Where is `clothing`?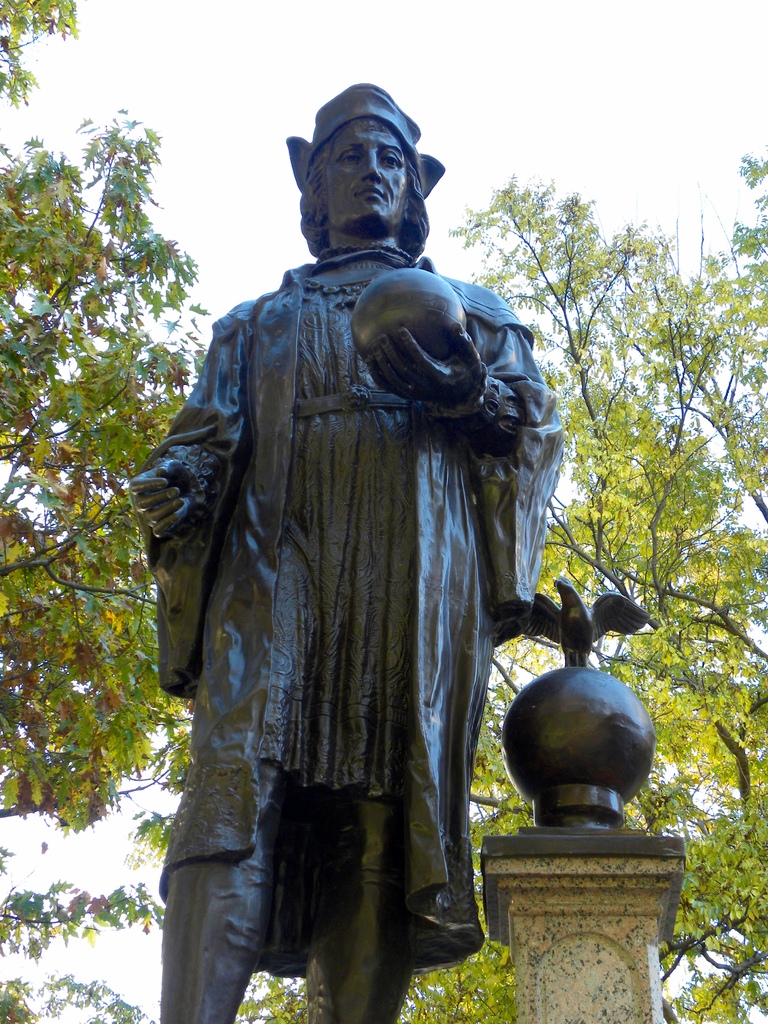
140/209/580/937.
